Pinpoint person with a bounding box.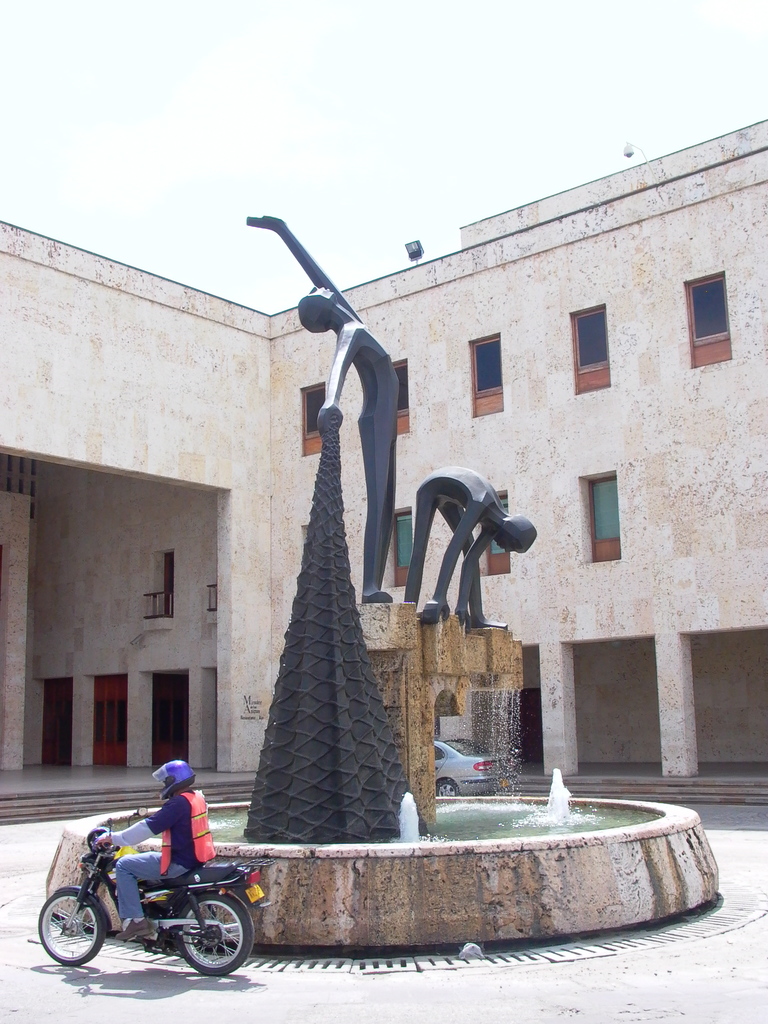
93:760:216:938.
